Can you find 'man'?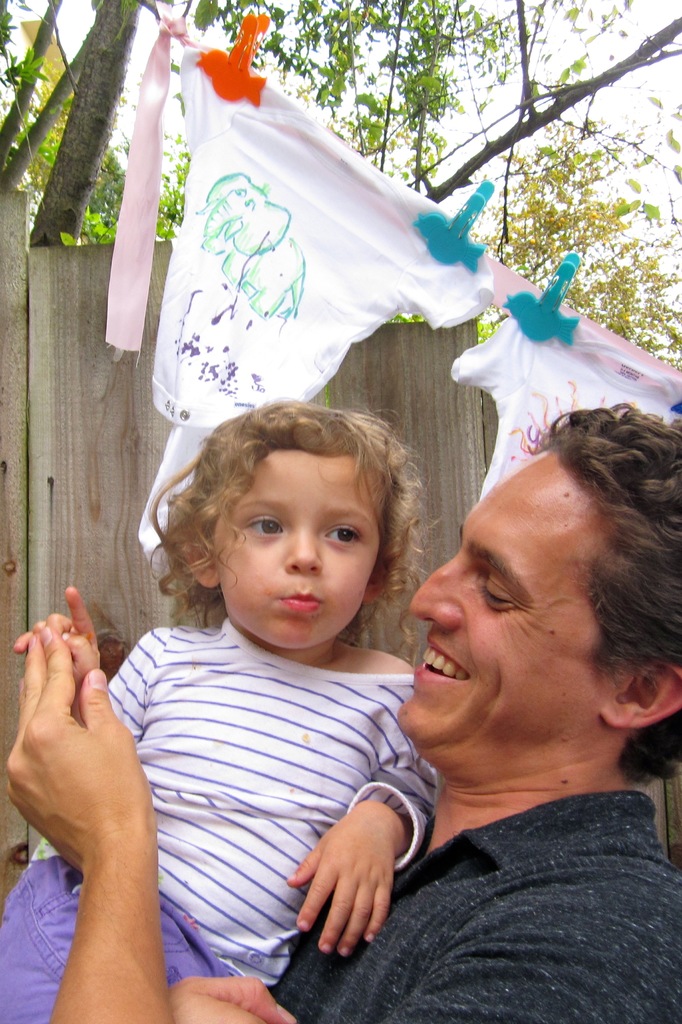
Yes, bounding box: crop(4, 406, 681, 1023).
